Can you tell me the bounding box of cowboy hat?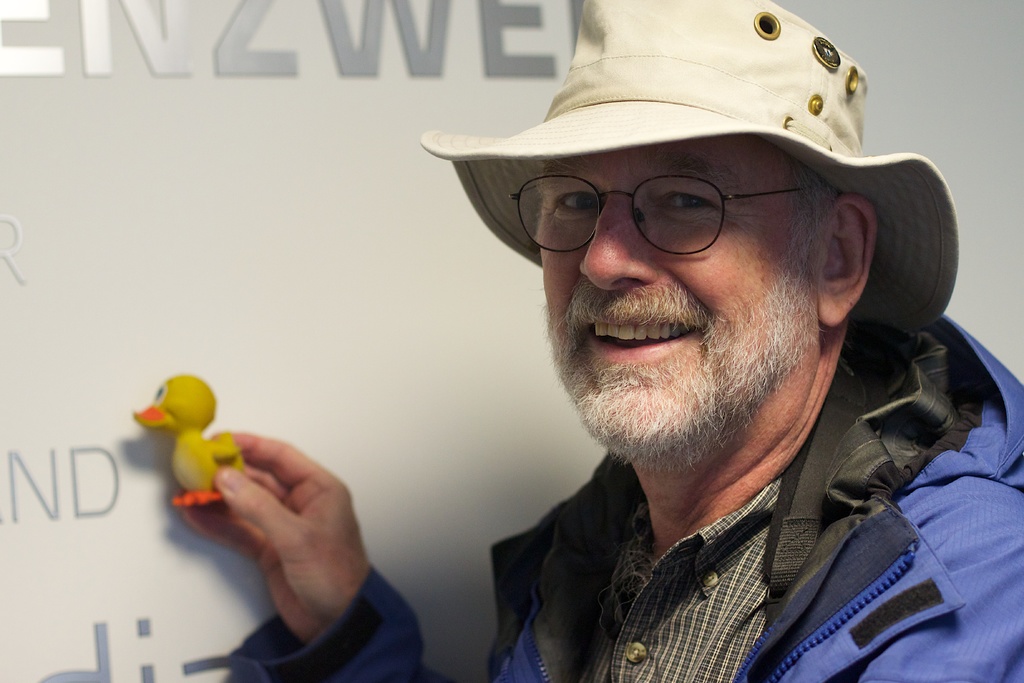
422,0,917,367.
